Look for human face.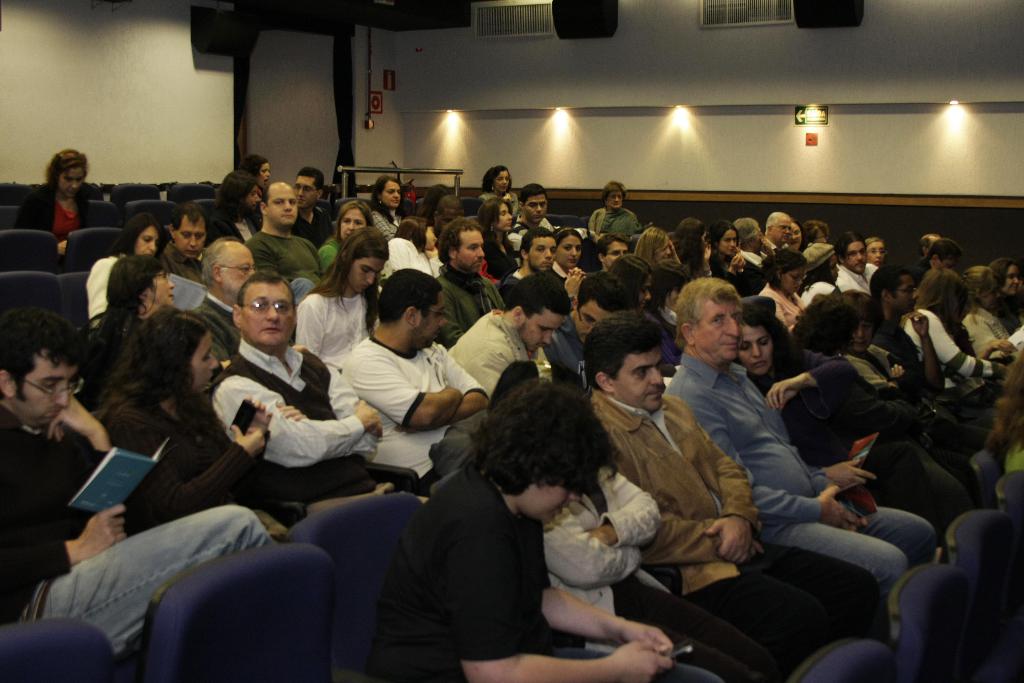
Found: bbox(610, 189, 621, 204).
